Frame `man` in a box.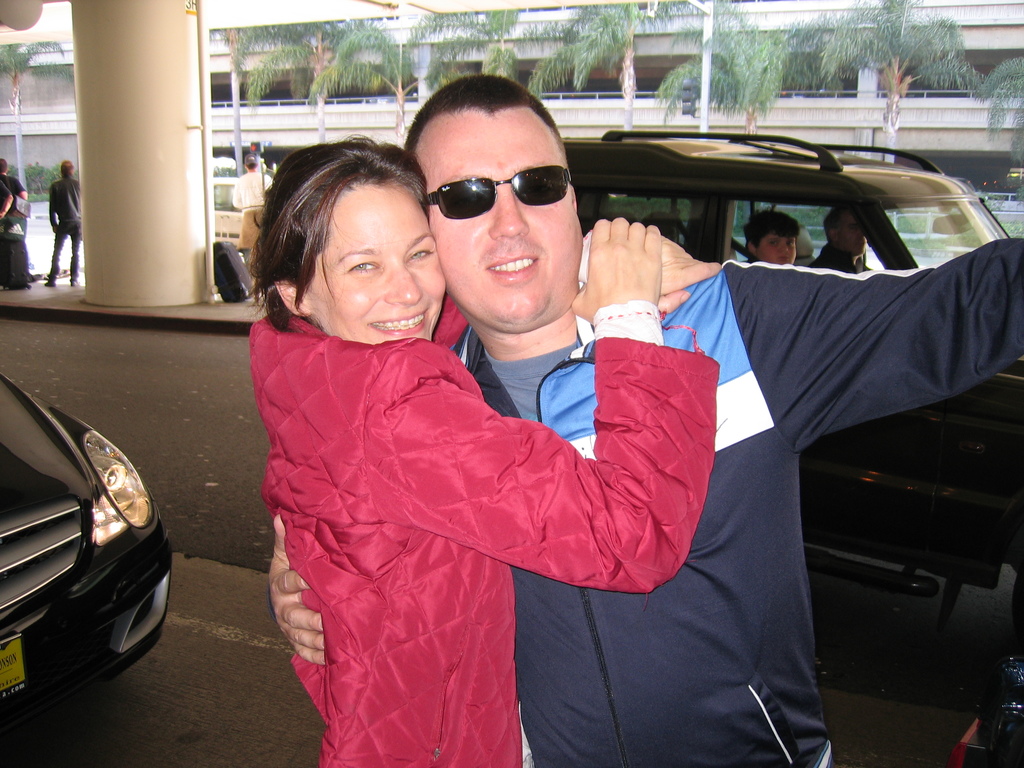
x1=227 y1=140 x2=806 y2=751.
